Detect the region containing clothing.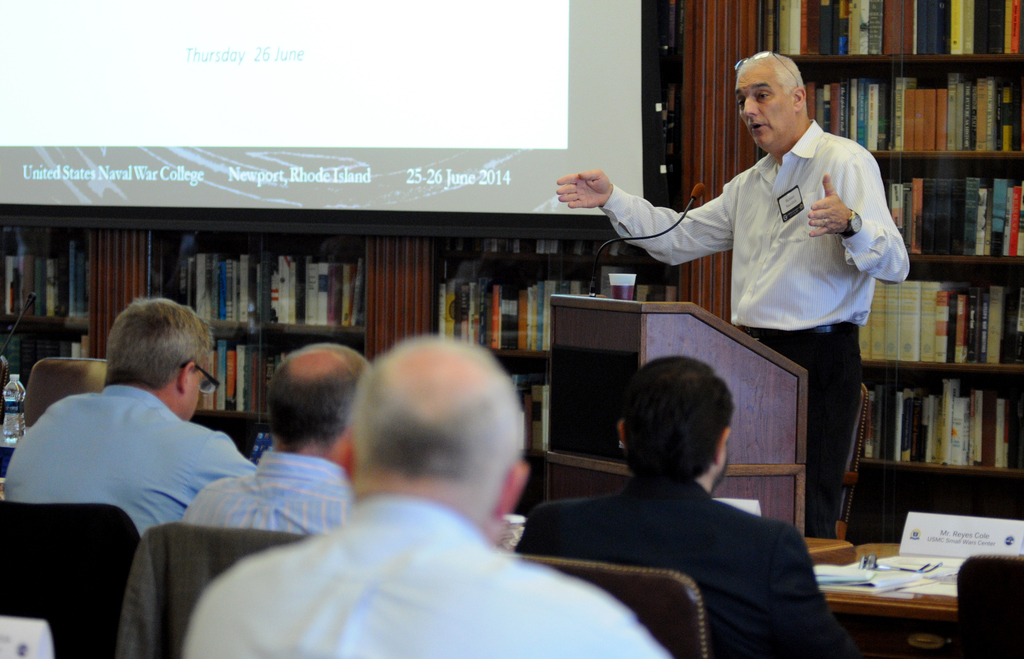
{"x1": 596, "y1": 102, "x2": 911, "y2": 540}.
